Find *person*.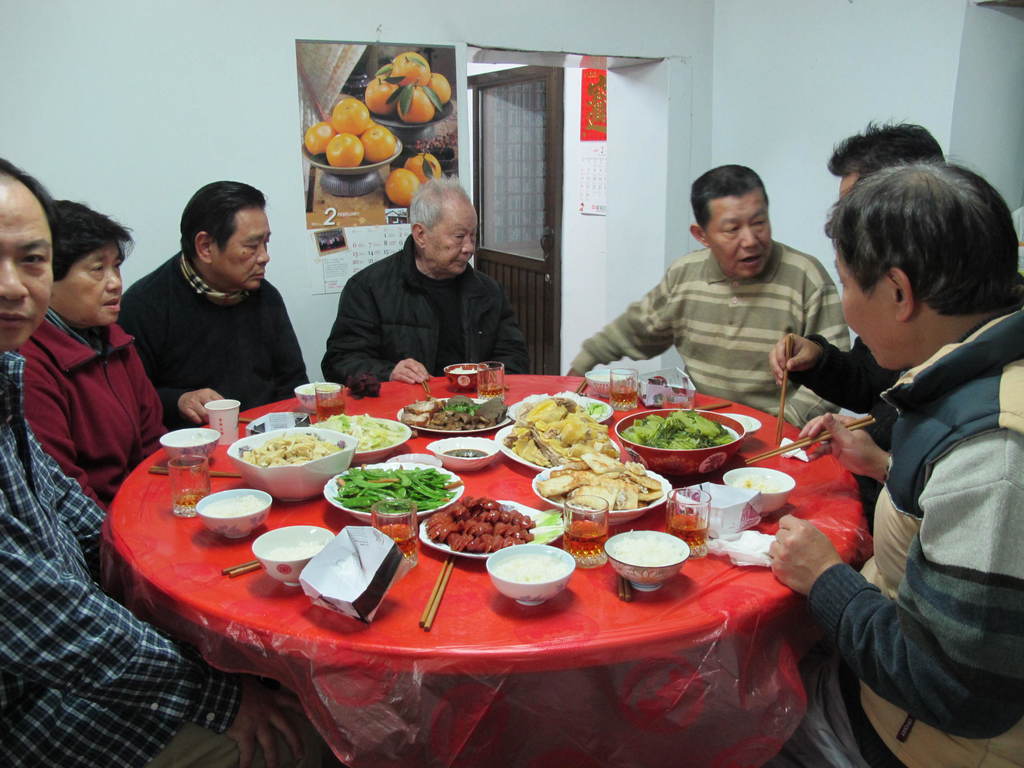
locate(769, 159, 1023, 767).
